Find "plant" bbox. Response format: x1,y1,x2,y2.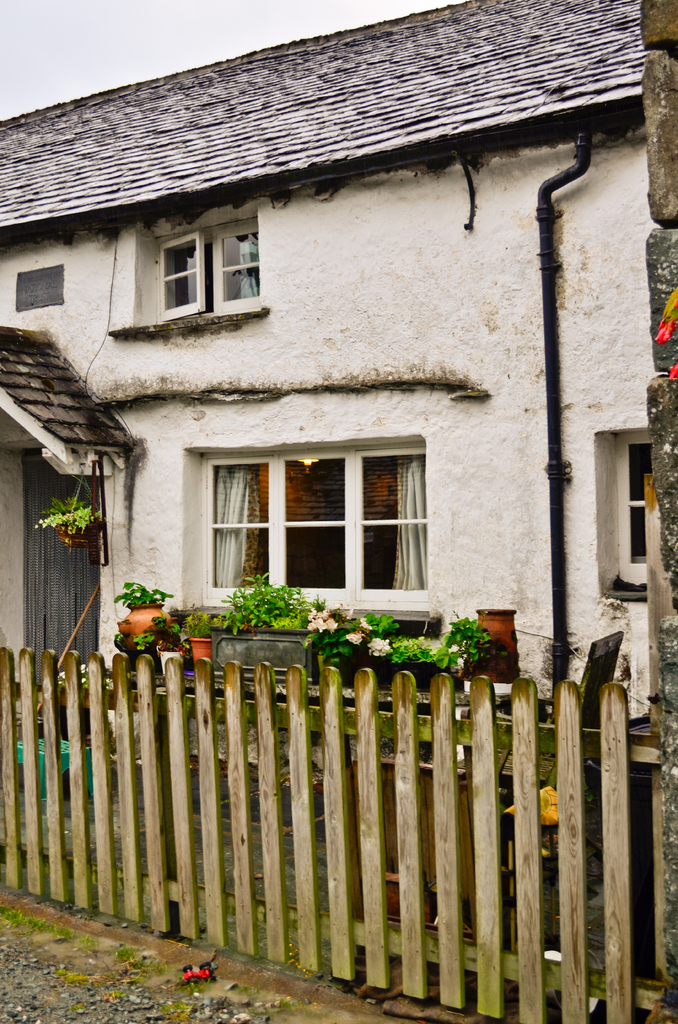
391,634,461,676.
